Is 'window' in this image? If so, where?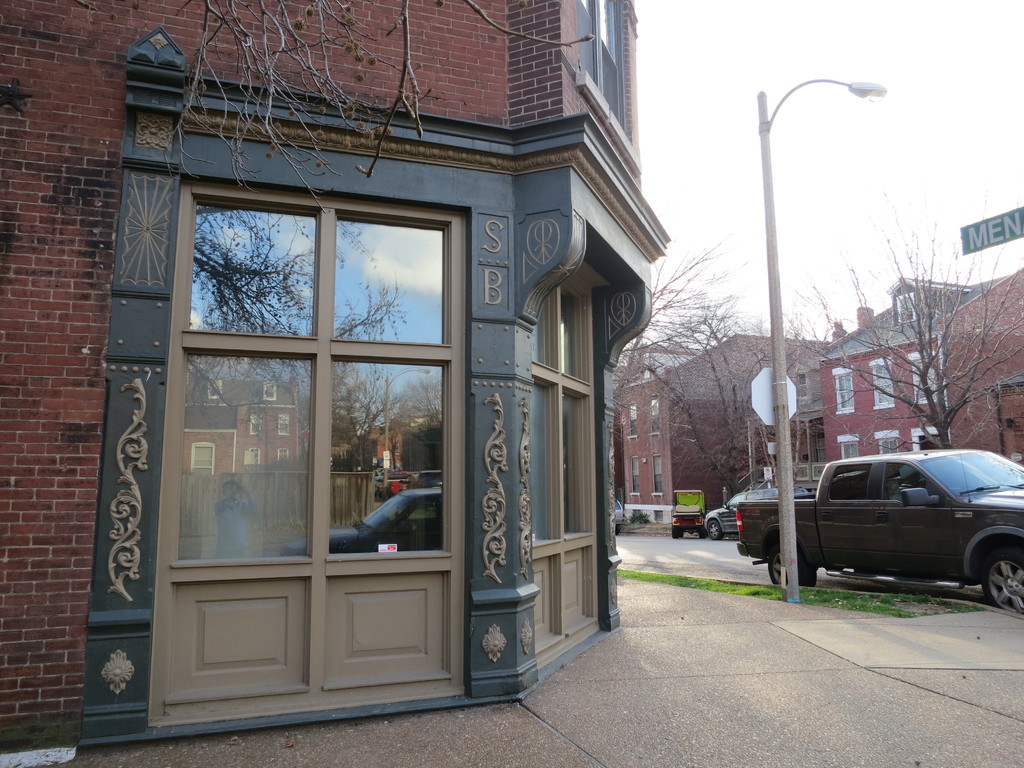
Yes, at Rect(576, 0, 632, 132).
